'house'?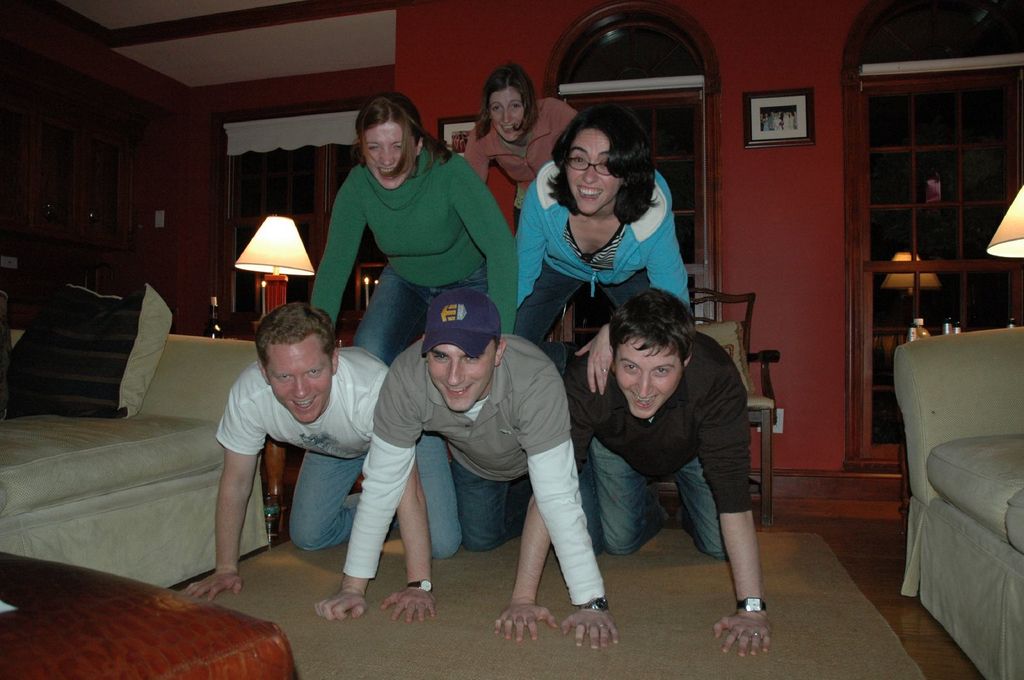
l=2, t=0, r=1023, b=678
